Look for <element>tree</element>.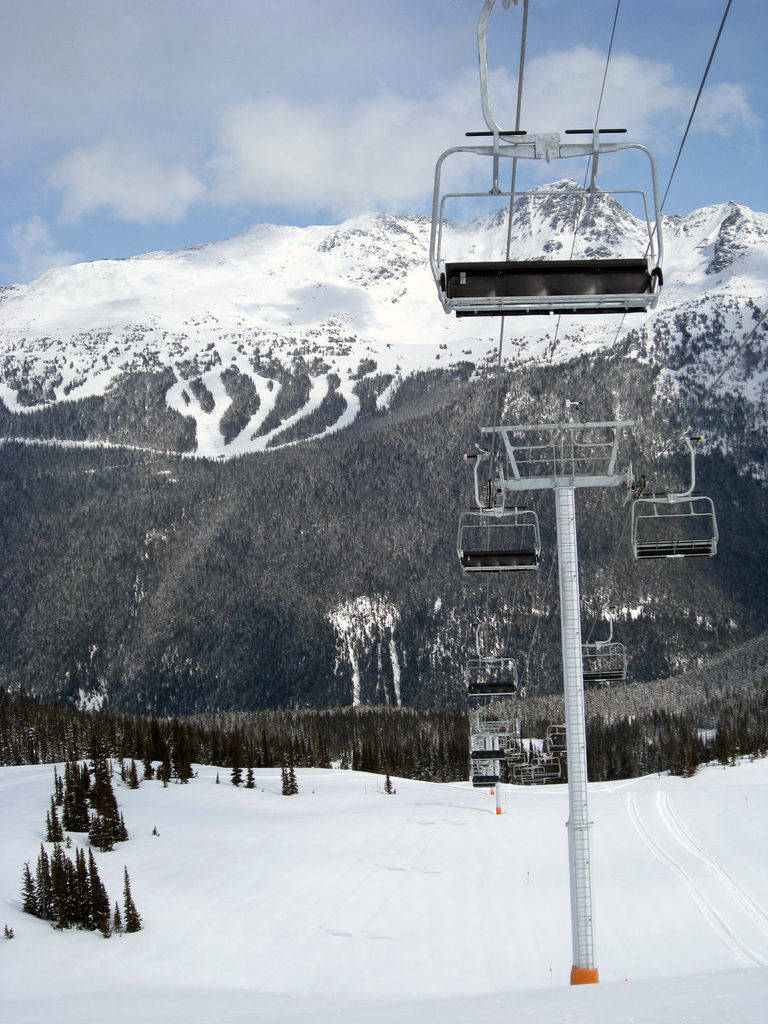
Found: {"left": 126, "top": 762, "right": 138, "bottom": 790}.
